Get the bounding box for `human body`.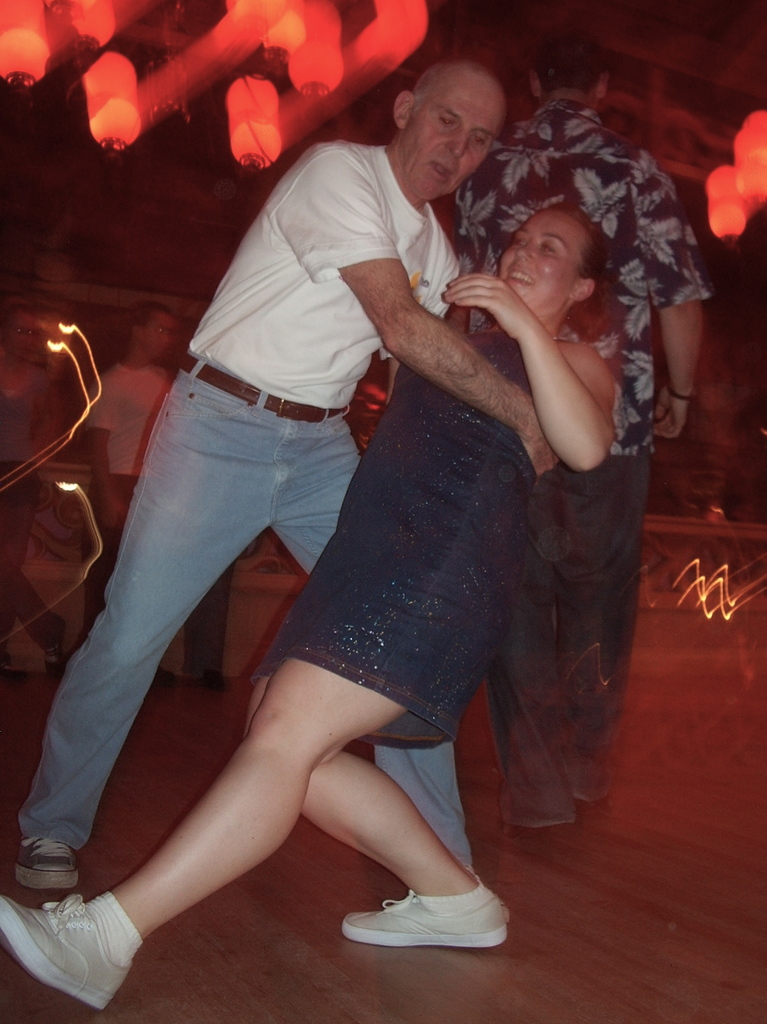
78:363:189:687.
